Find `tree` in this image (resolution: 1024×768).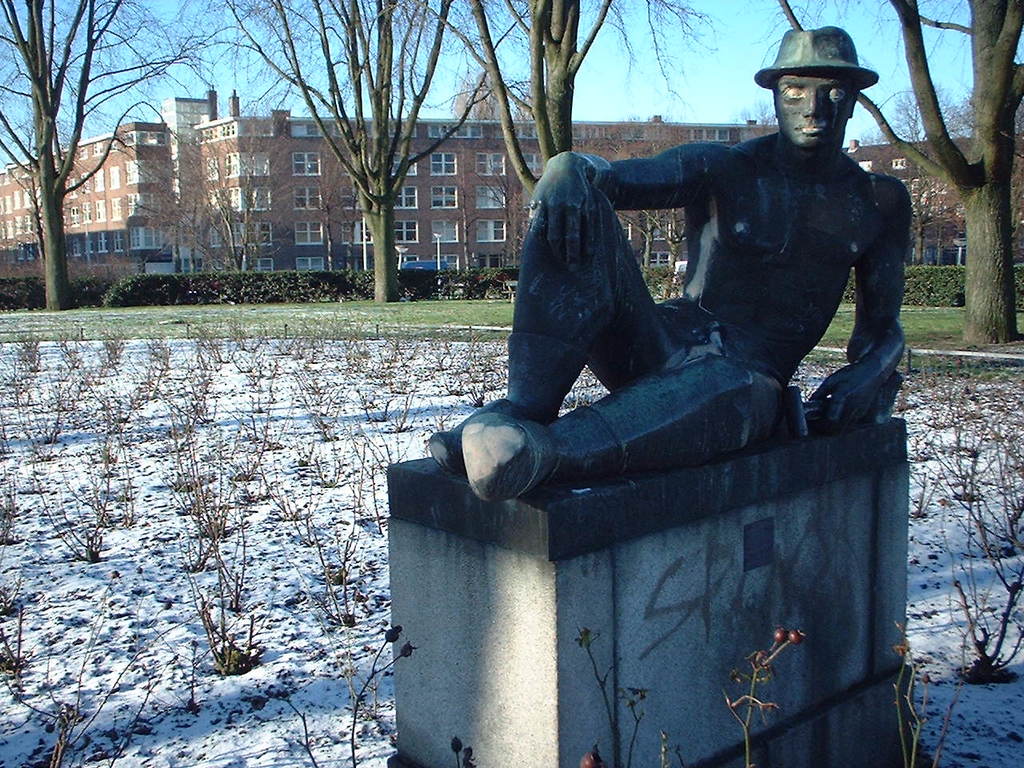
(201, 0, 527, 299).
